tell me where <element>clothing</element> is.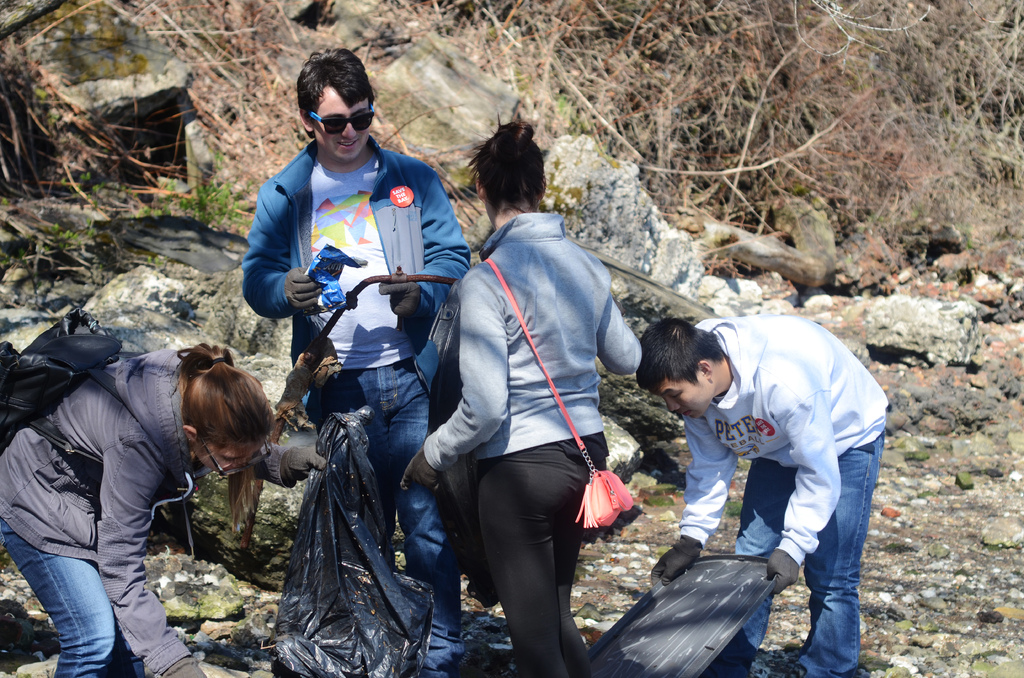
<element>clothing</element> is at <box>677,313,883,561</box>.
